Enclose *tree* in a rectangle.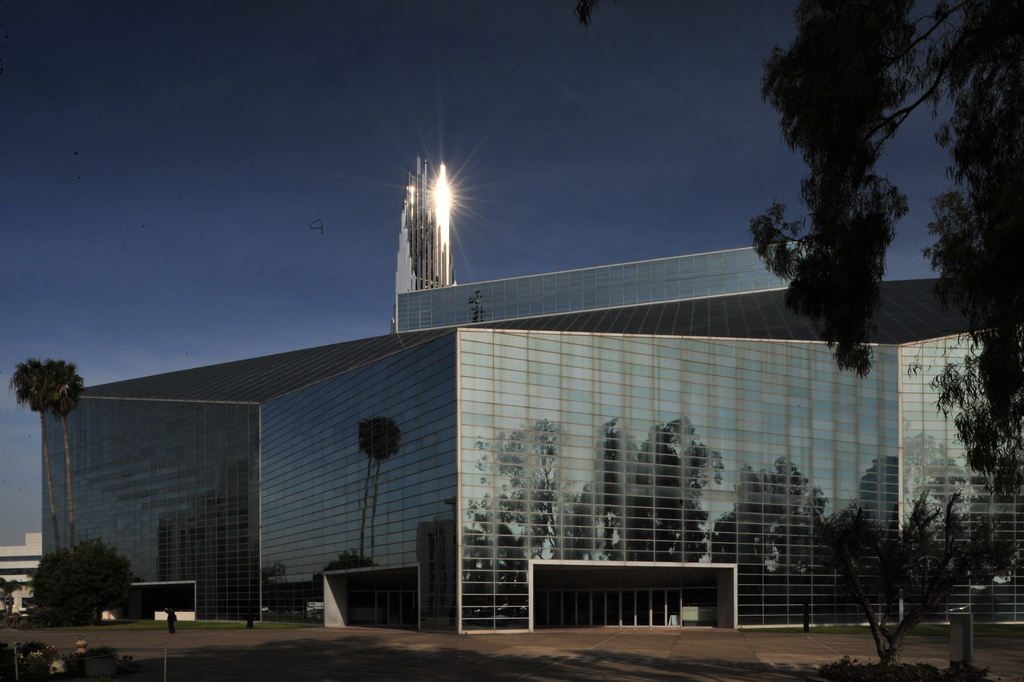
46 352 90 632.
